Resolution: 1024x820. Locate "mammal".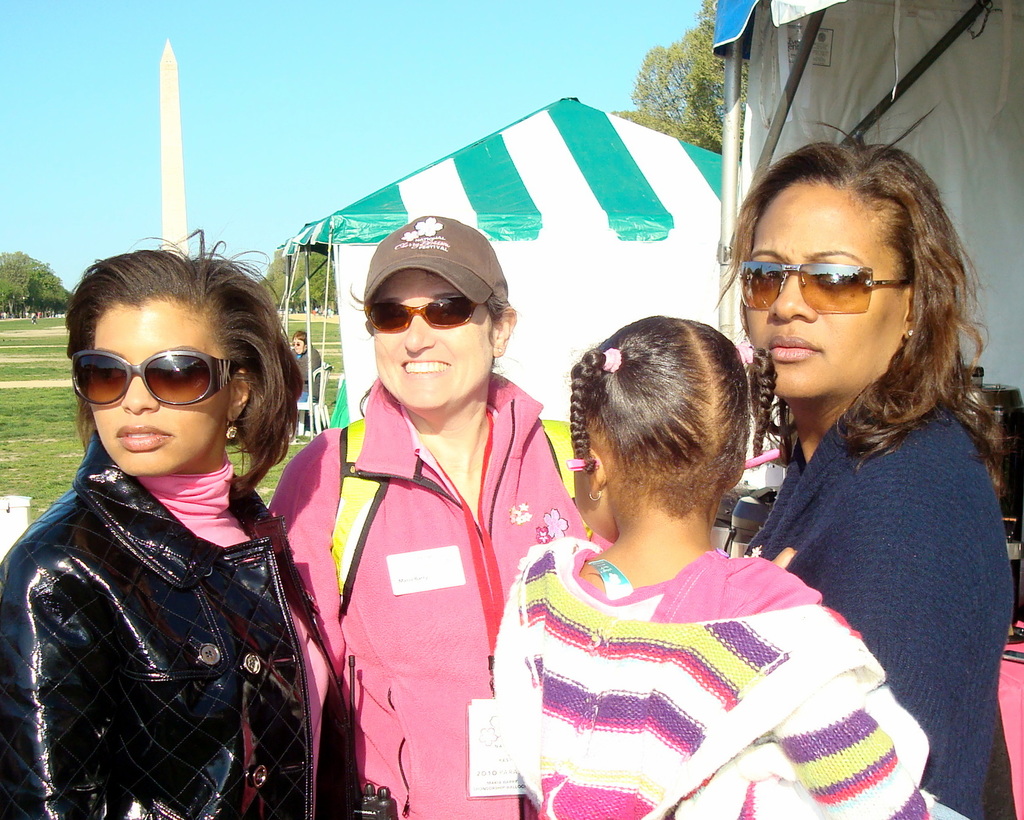
l=0, t=229, r=360, b=819.
